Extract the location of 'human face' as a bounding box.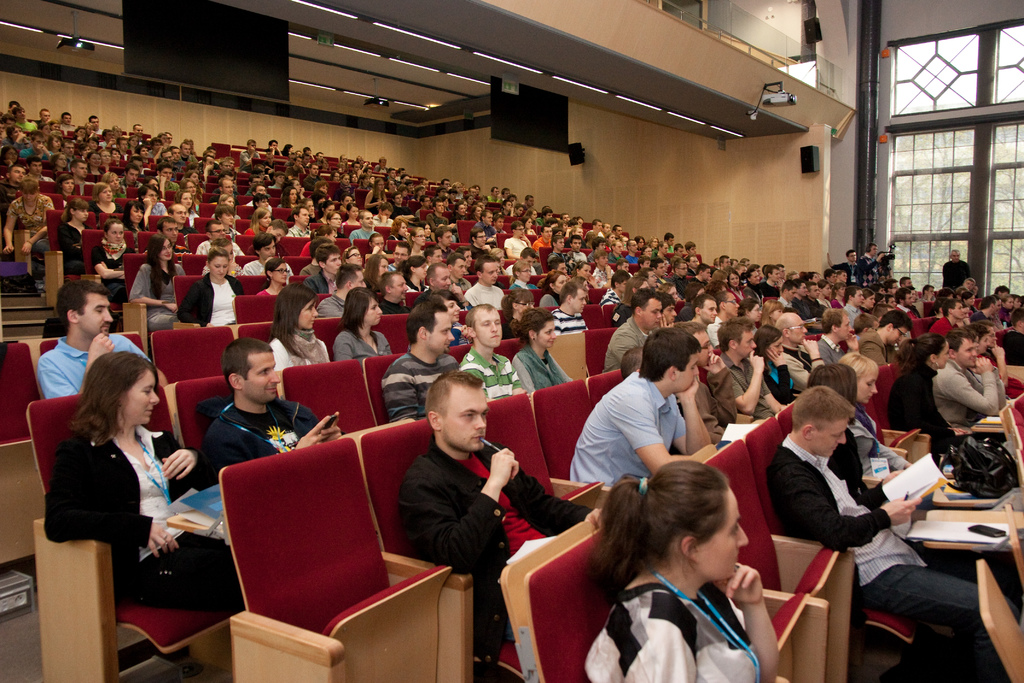
{"left": 812, "top": 420, "right": 850, "bottom": 461}.
